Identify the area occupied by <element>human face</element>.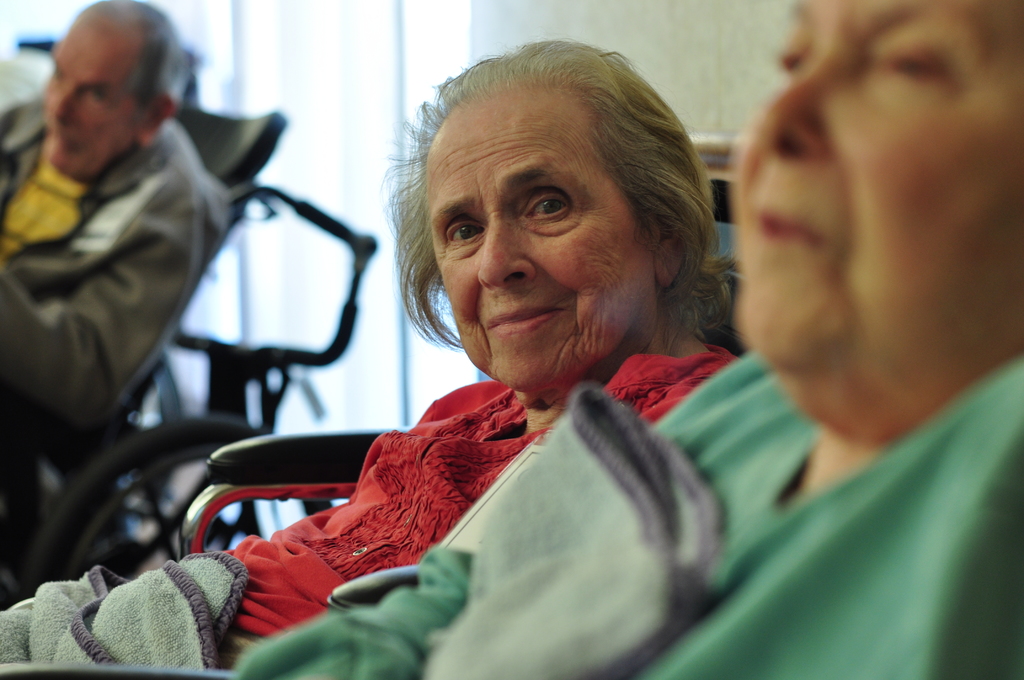
Area: 423,84,655,391.
